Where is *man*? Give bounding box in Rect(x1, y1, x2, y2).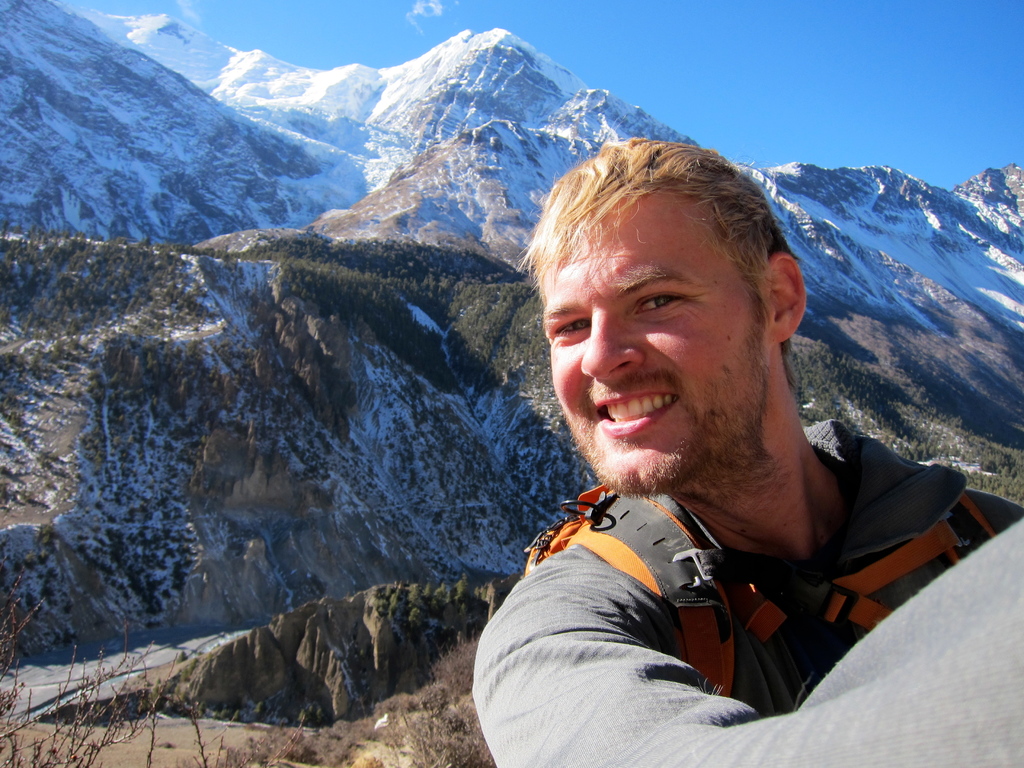
Rect(427, 129, 1007, 752).
